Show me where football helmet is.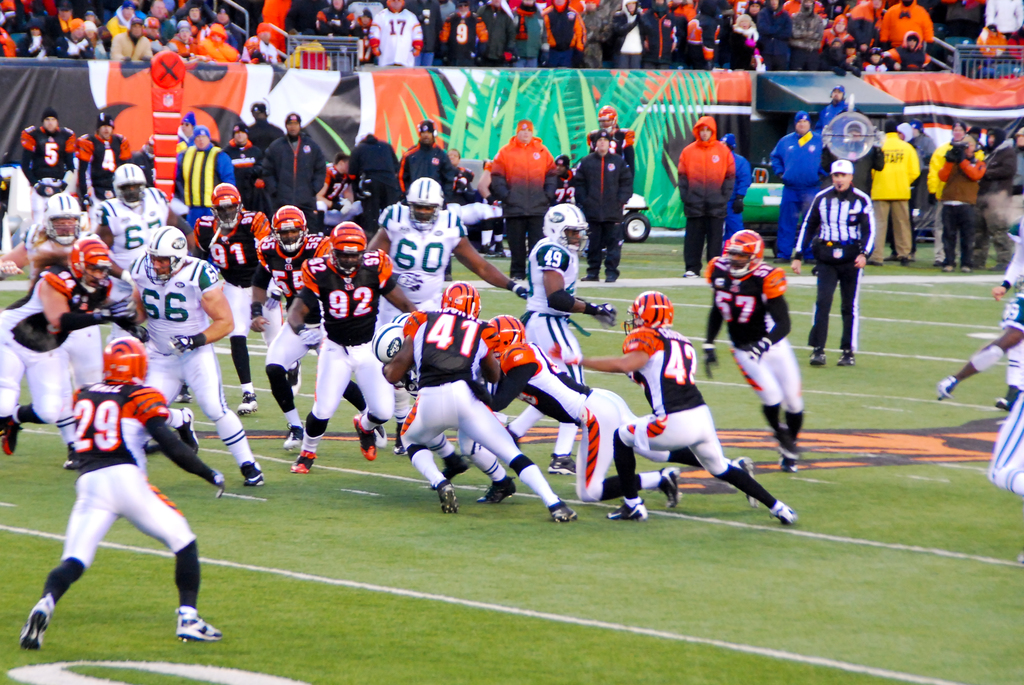
football helmet is at 114:172:148:205.
